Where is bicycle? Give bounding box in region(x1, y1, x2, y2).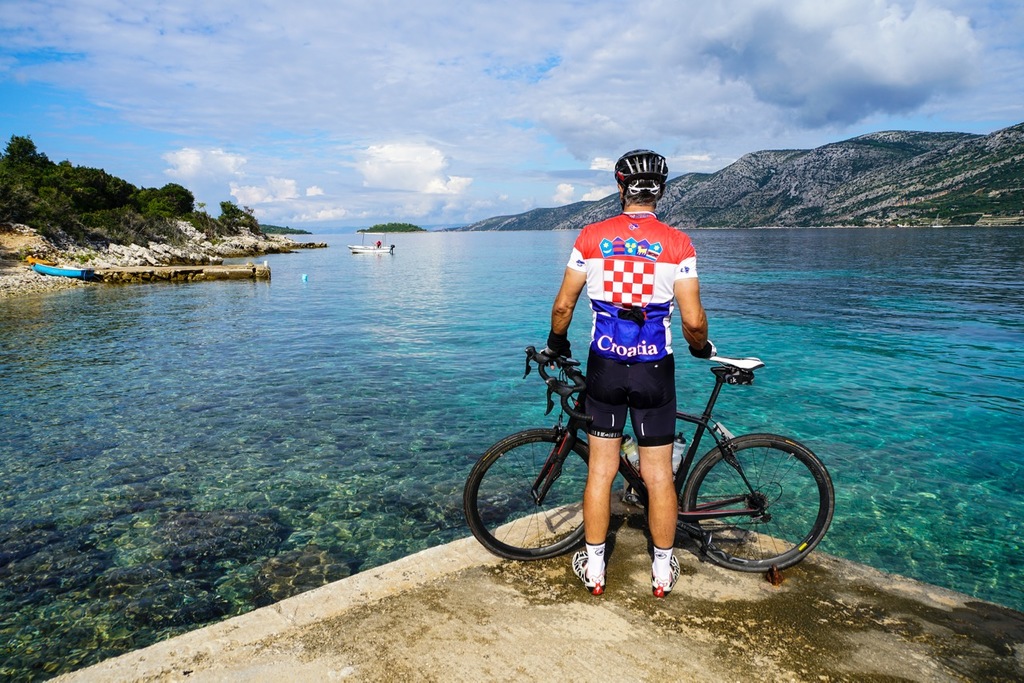
region(454, 326, 846, 598).
